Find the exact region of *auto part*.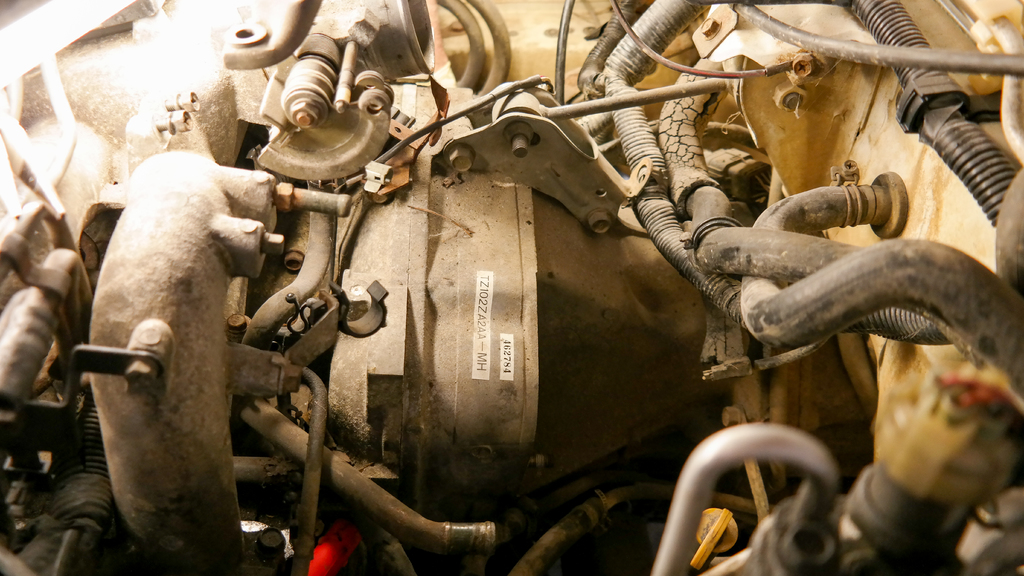
Exact region: [x1=0, y1=0, x2=1023, y2=575].
